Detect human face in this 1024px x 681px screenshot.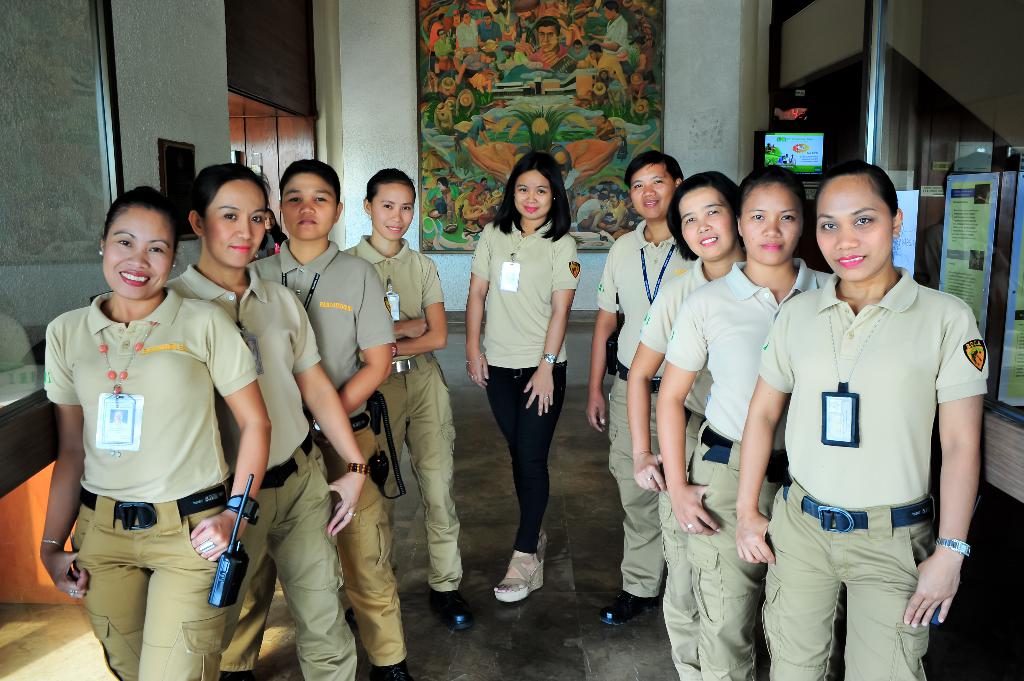
Detection: box=[740, 182, 801, 265].
